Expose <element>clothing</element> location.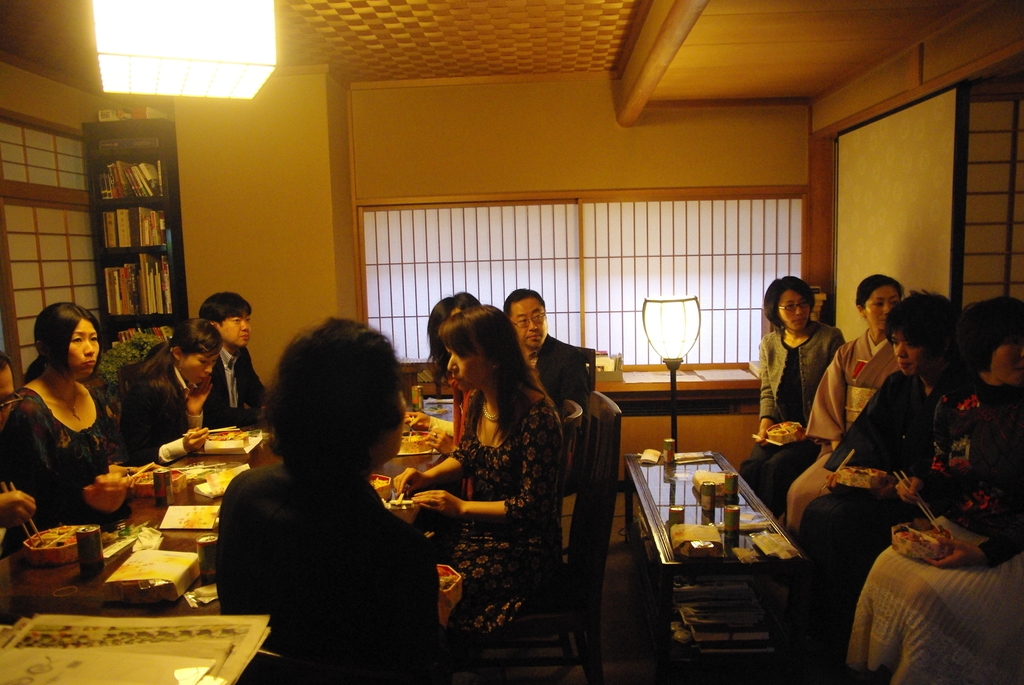
Exposed at l=207, t=344, r=270, b=413.
